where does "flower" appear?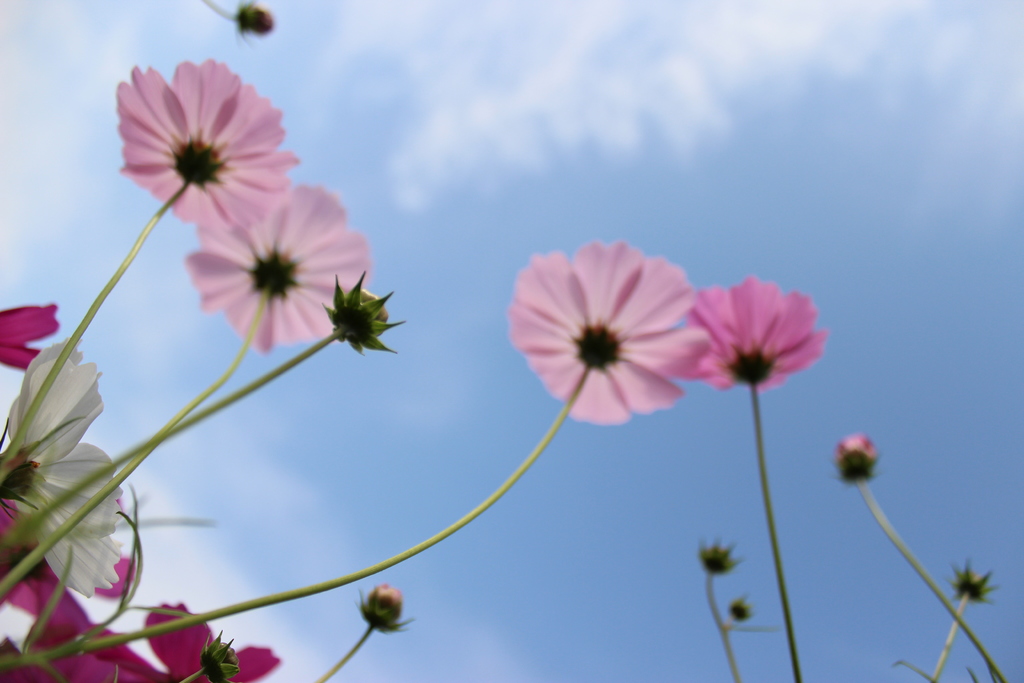
Appears at (685, 272, 835, 399).
